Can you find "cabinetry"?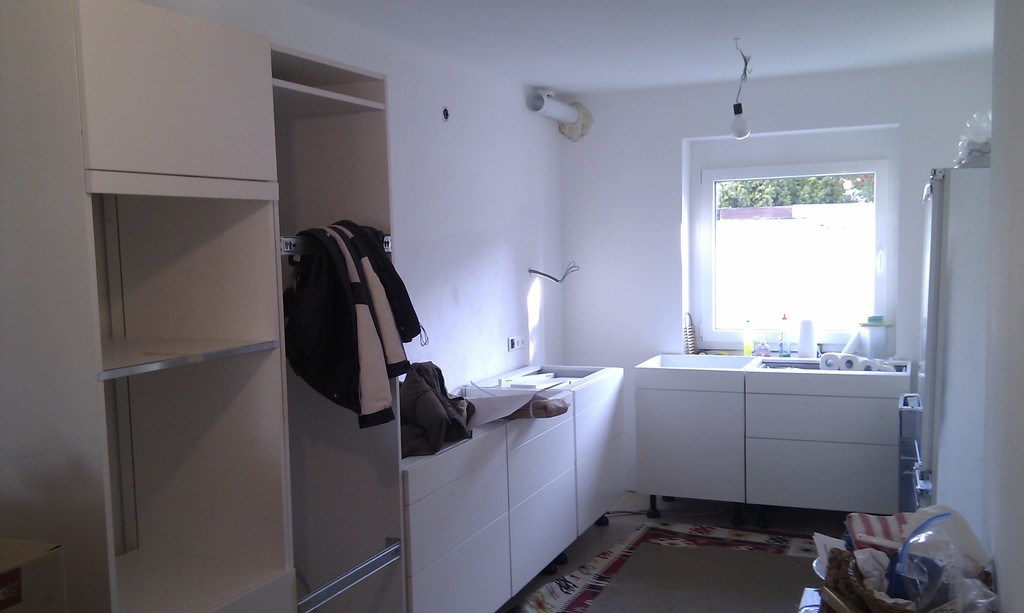
Yes, bounding box: <bbox>642, 349, 915, 540</bbox>.
